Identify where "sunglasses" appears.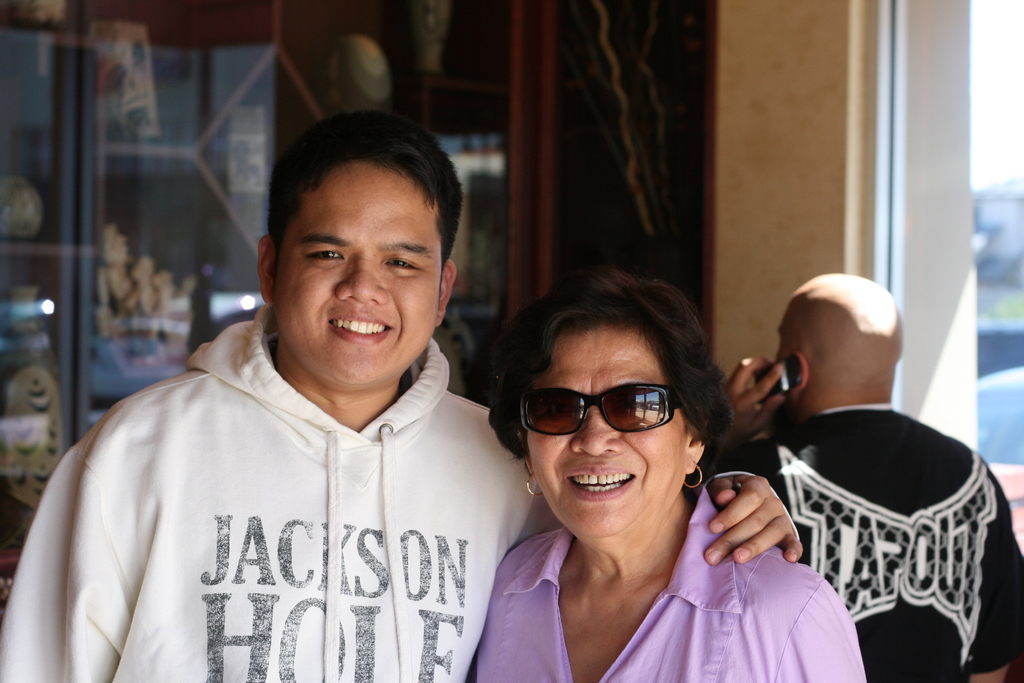
Appears at BBox(515, 383, 682, 438).
